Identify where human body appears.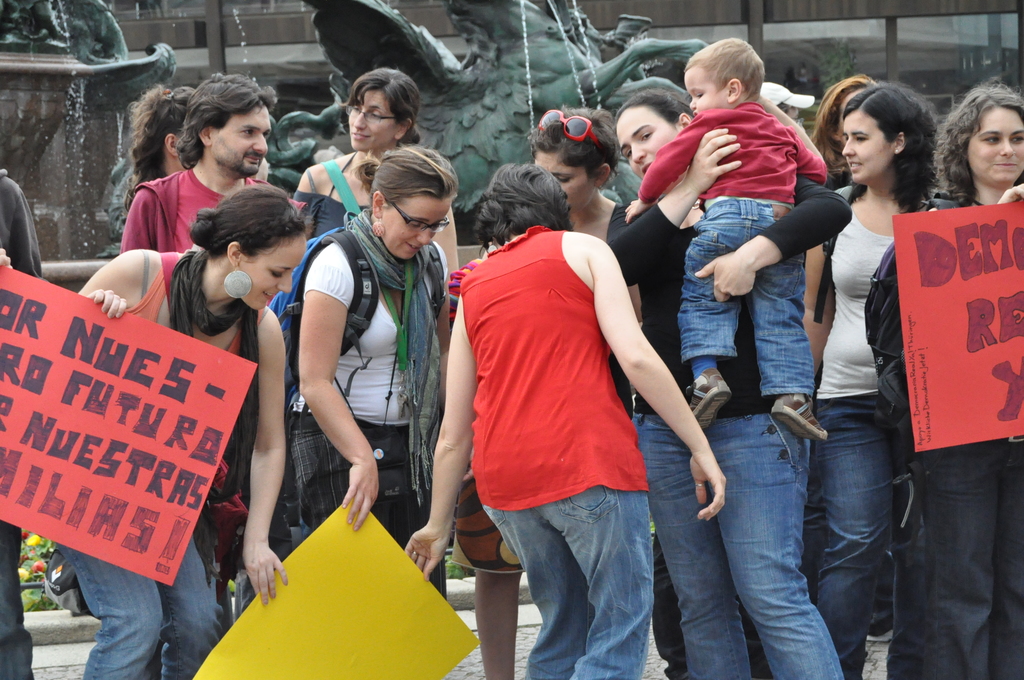
Appears at Rect(403, 163, 725, 679).
